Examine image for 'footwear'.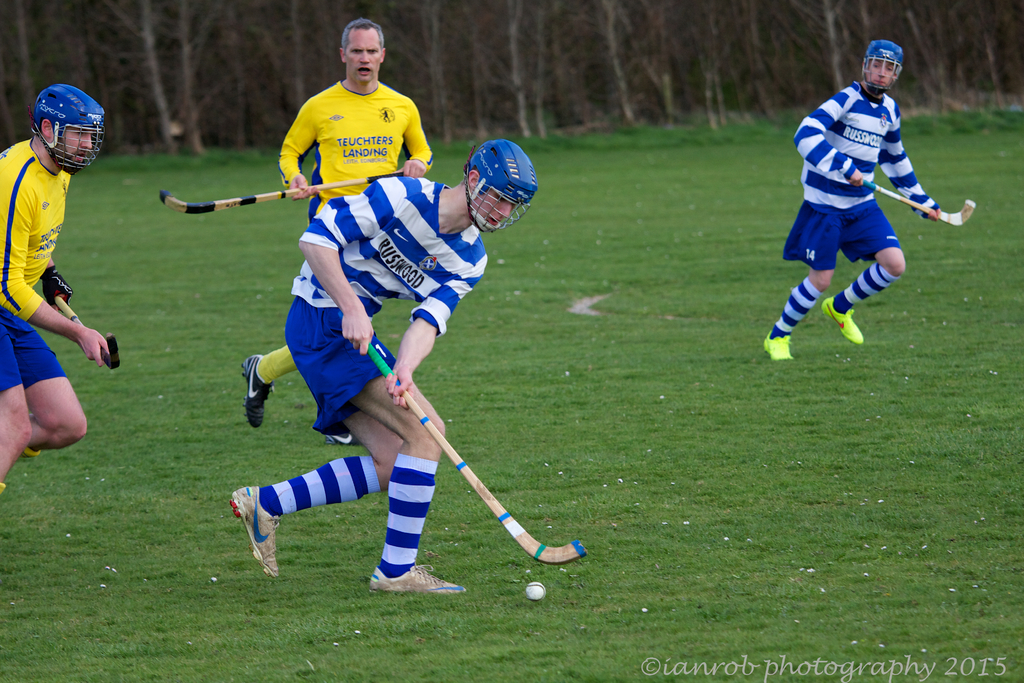
Examination result: [left=762, top=333, right=793, bottom=363].
